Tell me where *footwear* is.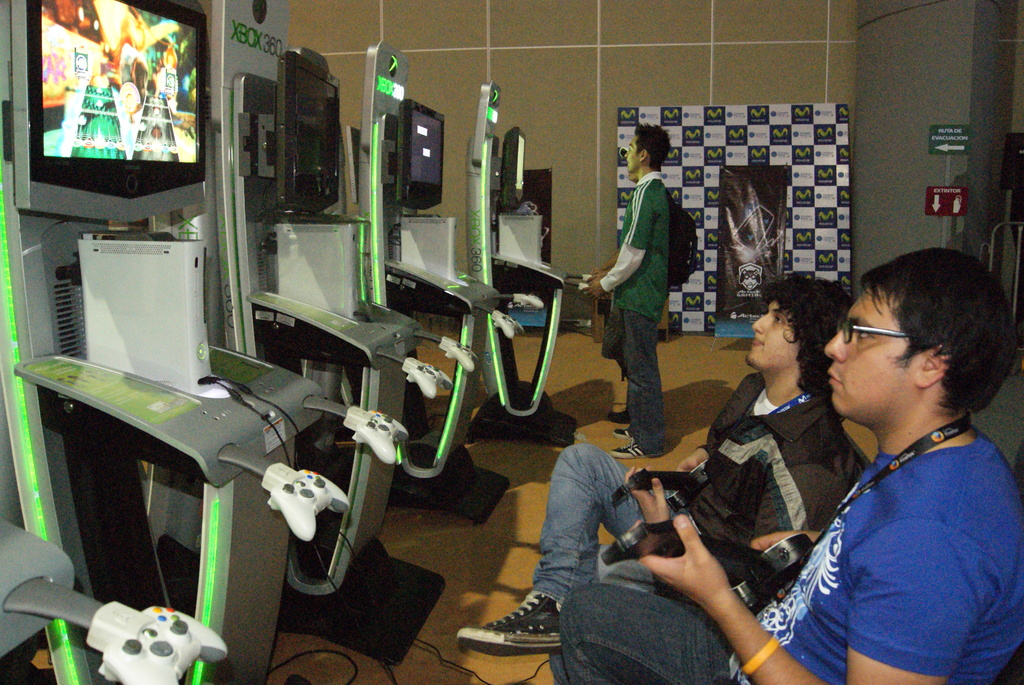
*footwear* is at [604,406,626,422].
